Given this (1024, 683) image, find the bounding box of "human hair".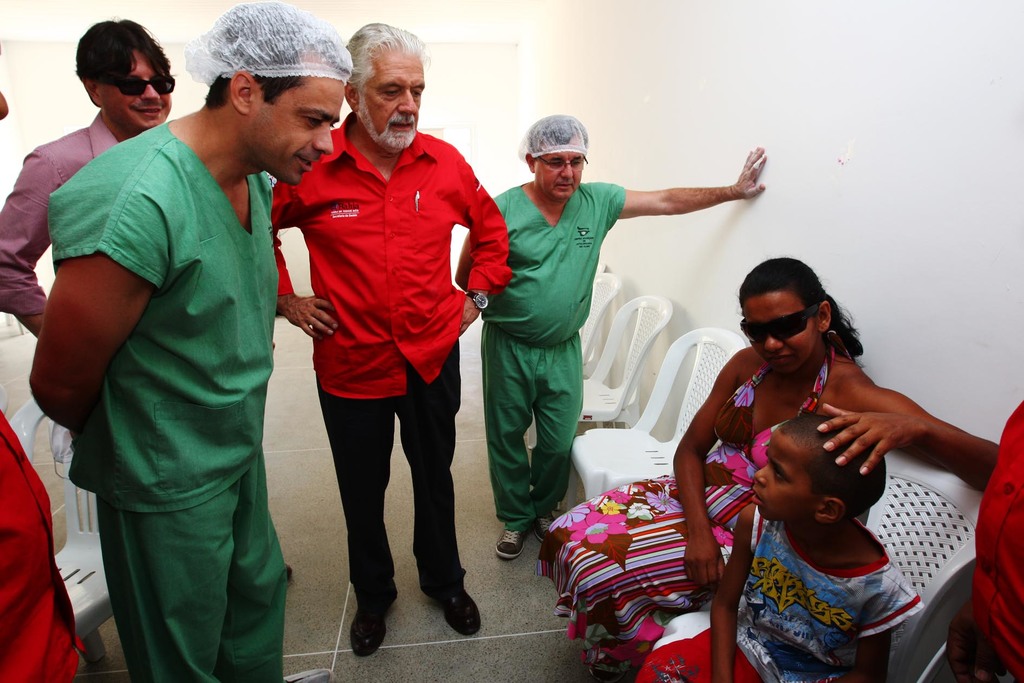
BBox(740, 261, 856, 379).
